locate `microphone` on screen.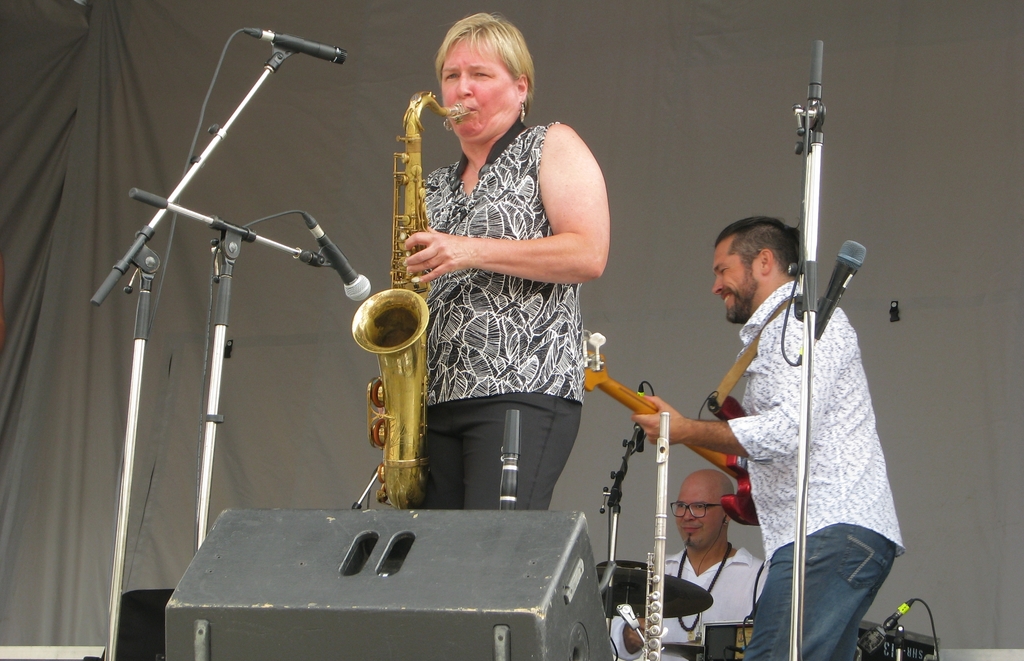
On screen at 797/241/865/365.
